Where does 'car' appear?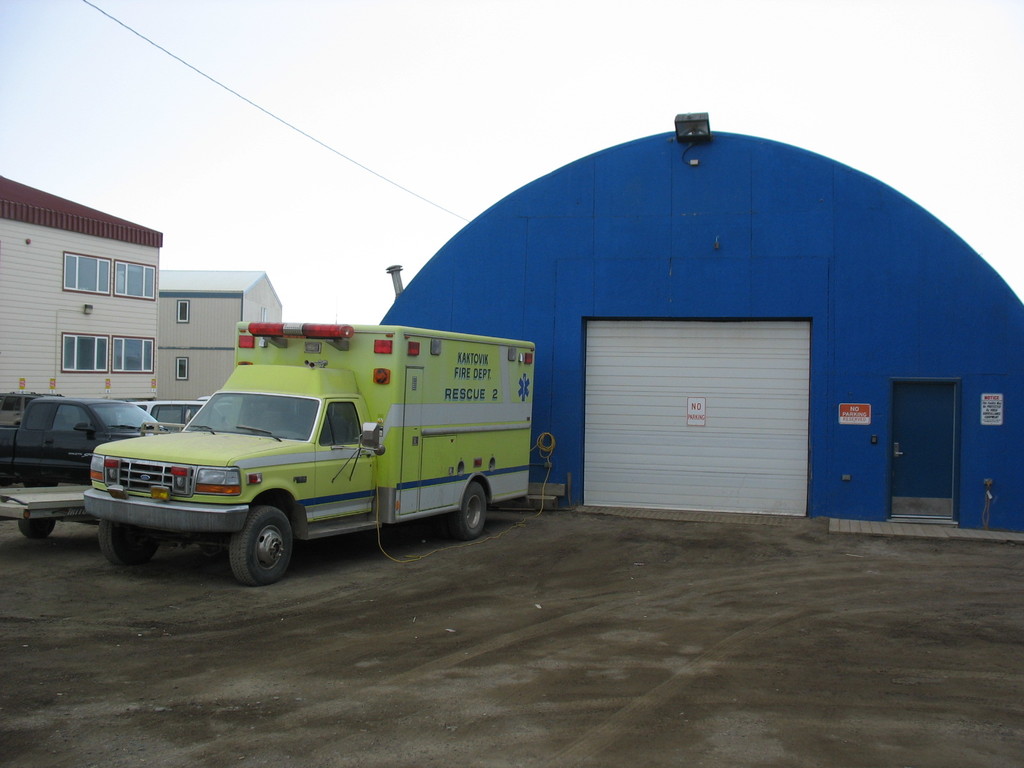
Appears at {"x1": 0, "y1": 392, "x2": 157, "y2": 537}.
